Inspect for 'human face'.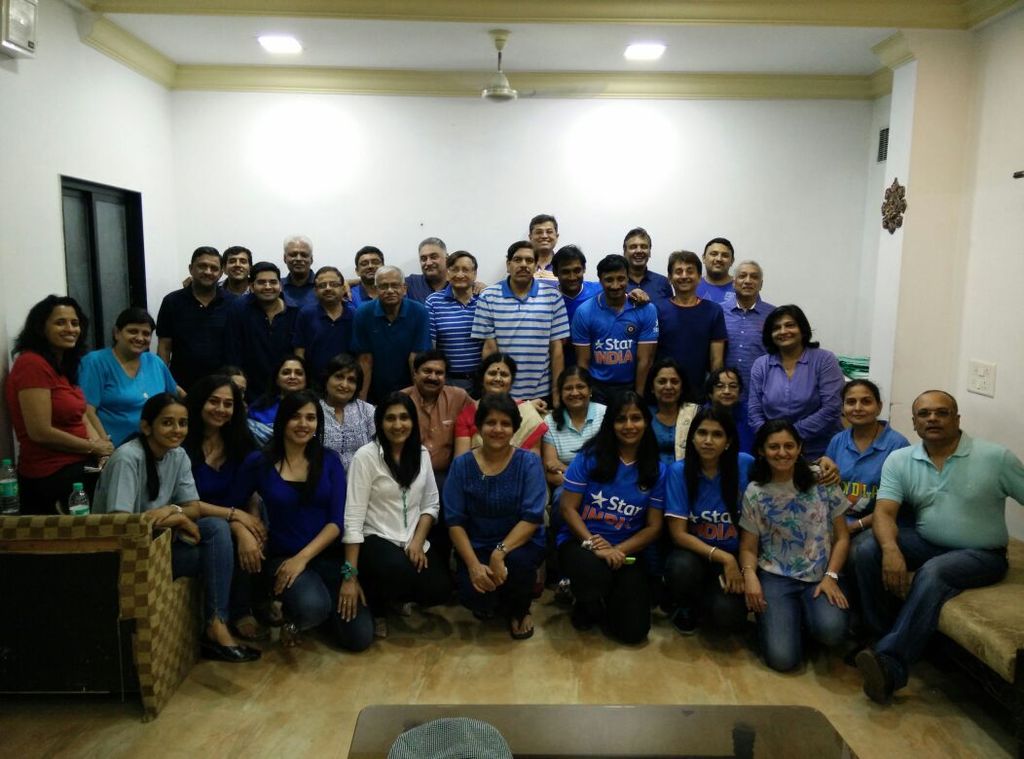
Inspection: region(152, 402, 188, 446).
